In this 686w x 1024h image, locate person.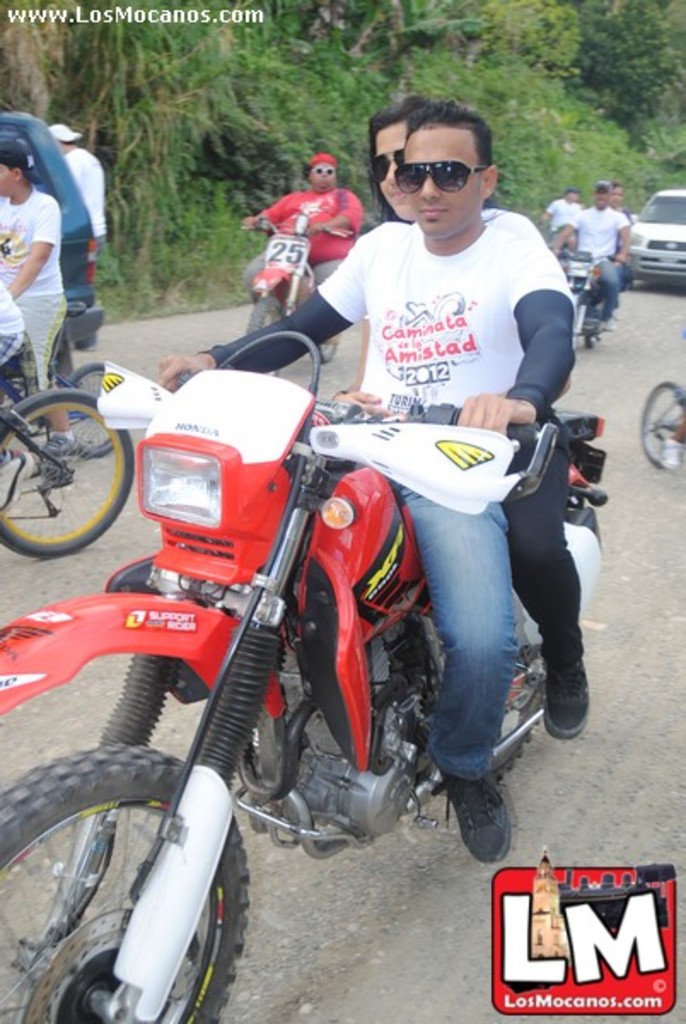
Bounding box: (left=0, top=271, right=32, bottom=452).
